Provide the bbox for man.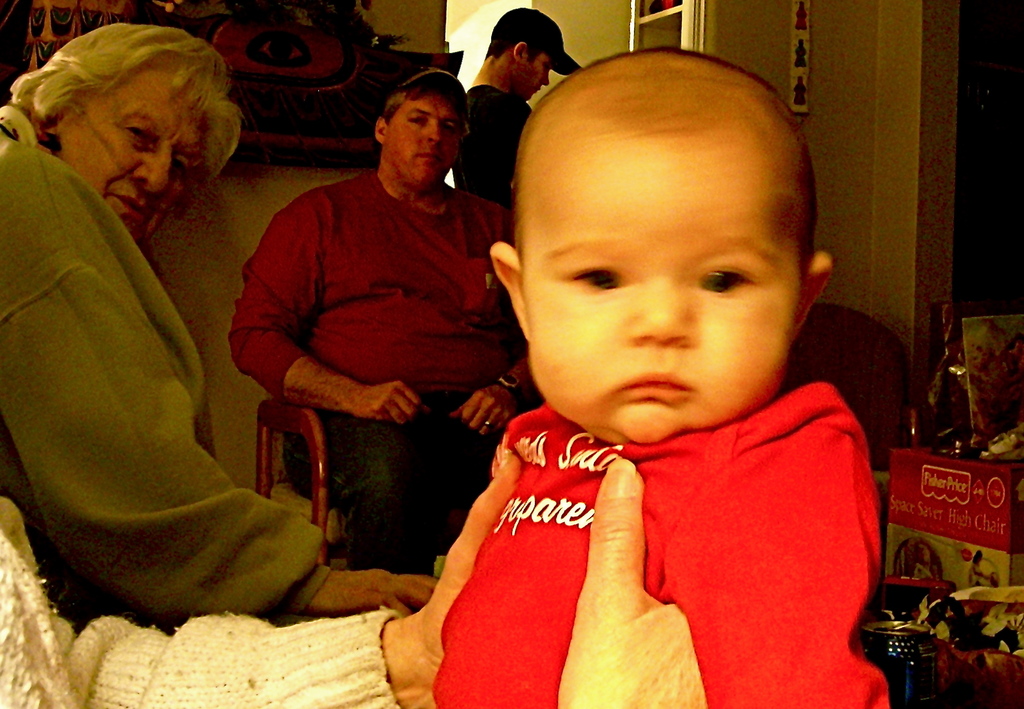
bbox=(223, 70, 534, 595).
